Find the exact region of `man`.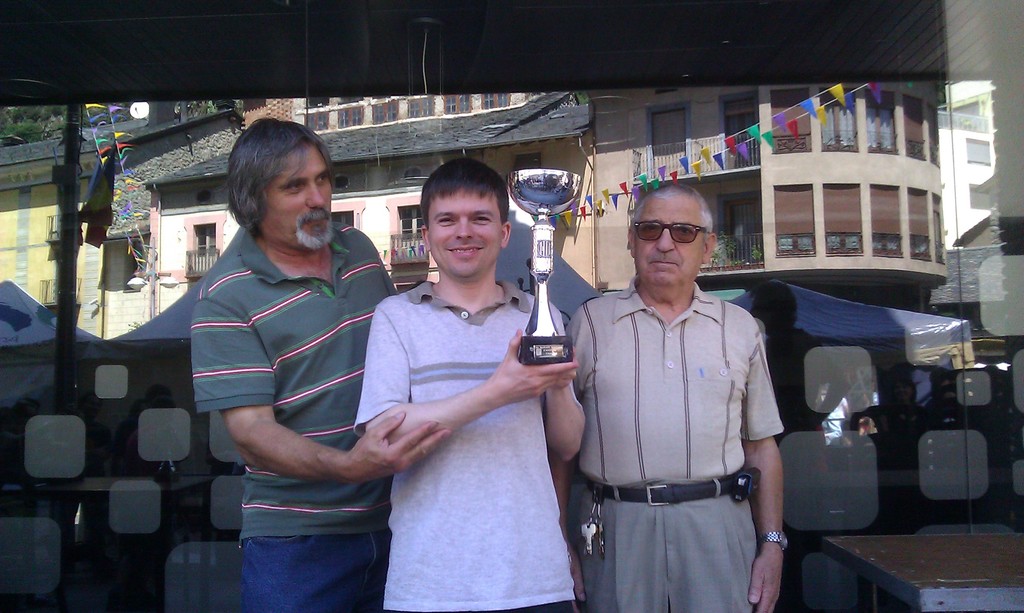
Exact region: (x1=169, y1=114, x2=421, y2=610).
